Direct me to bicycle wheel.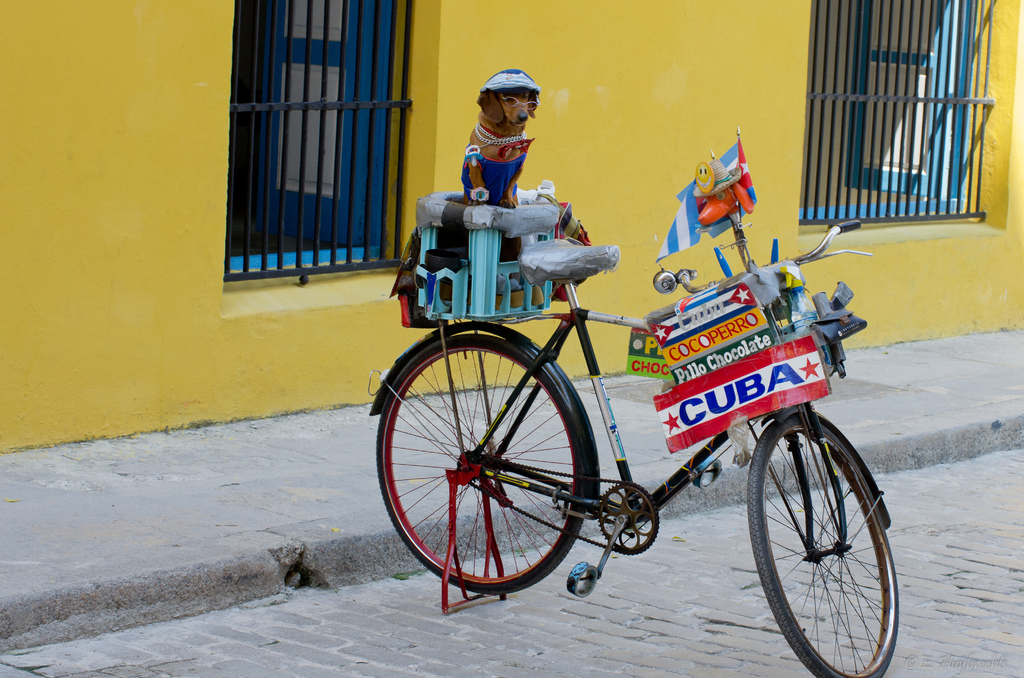
Direction: locate(746, 415, 901, 677).
